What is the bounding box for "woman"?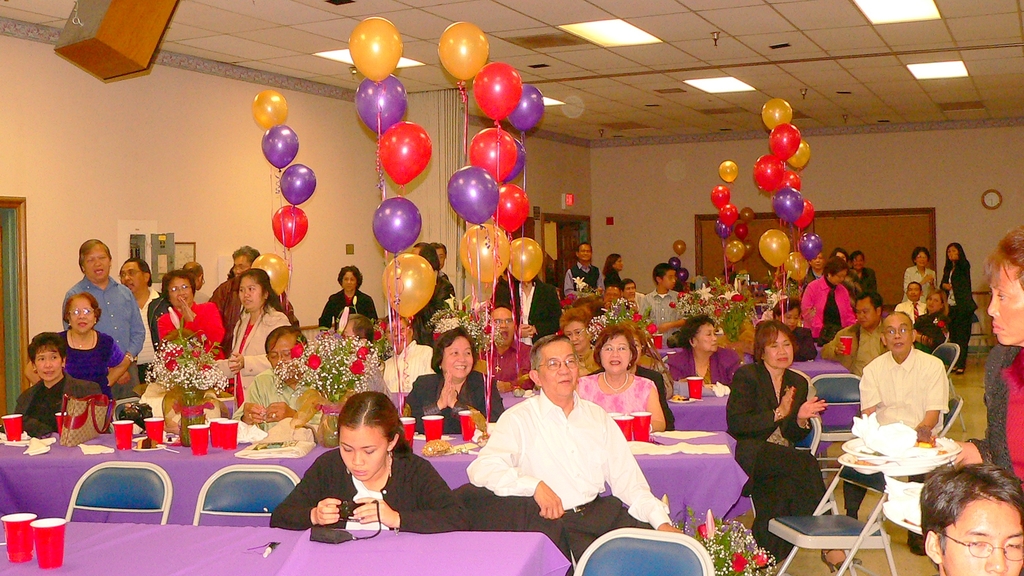
locate(798, 257, 848, 349).
